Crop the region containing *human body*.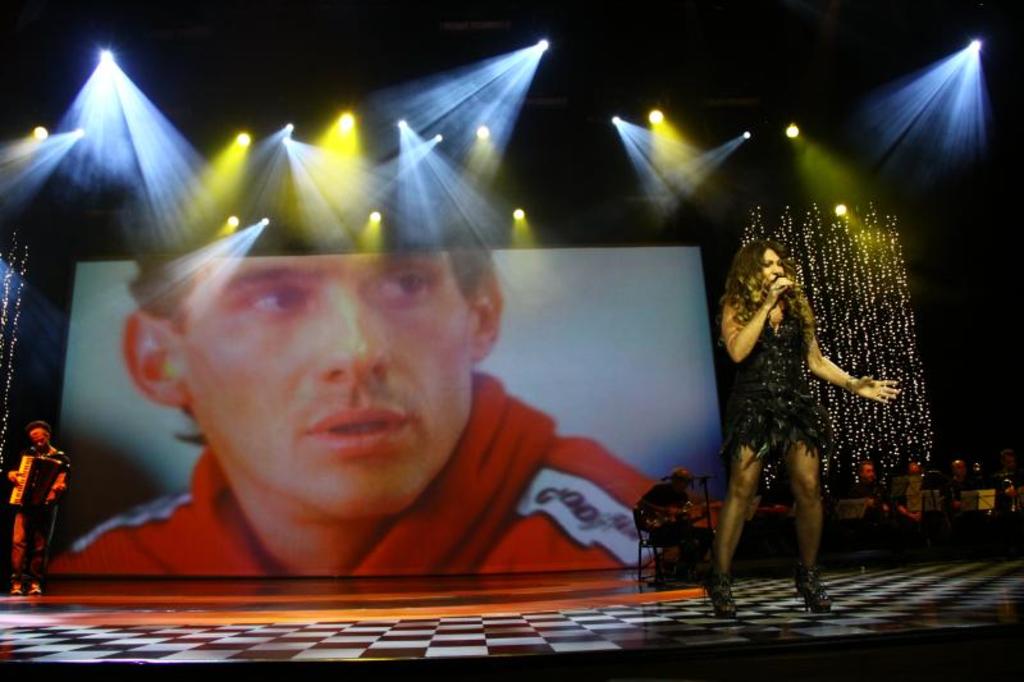
Crop region: rect(50, 403, 717, 573).
